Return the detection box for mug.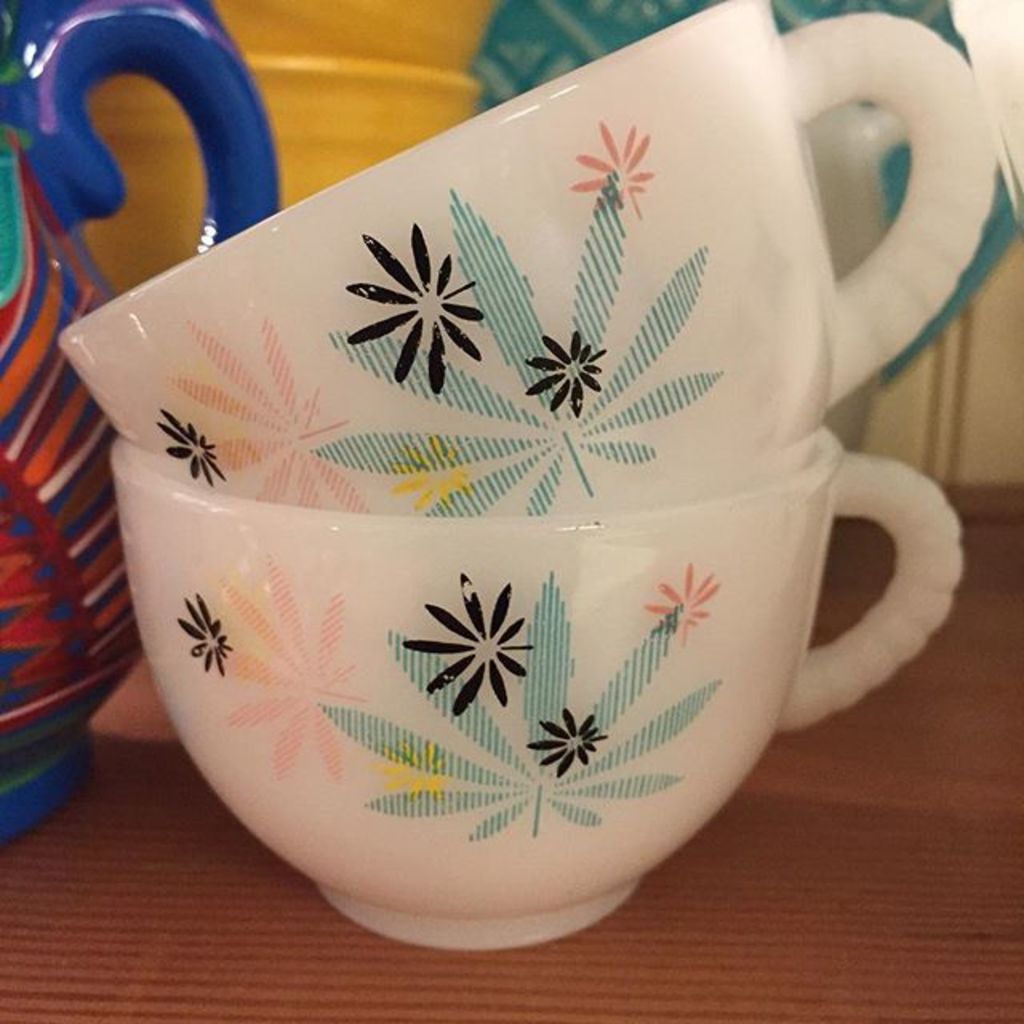
[107, 427, 970, 950].
